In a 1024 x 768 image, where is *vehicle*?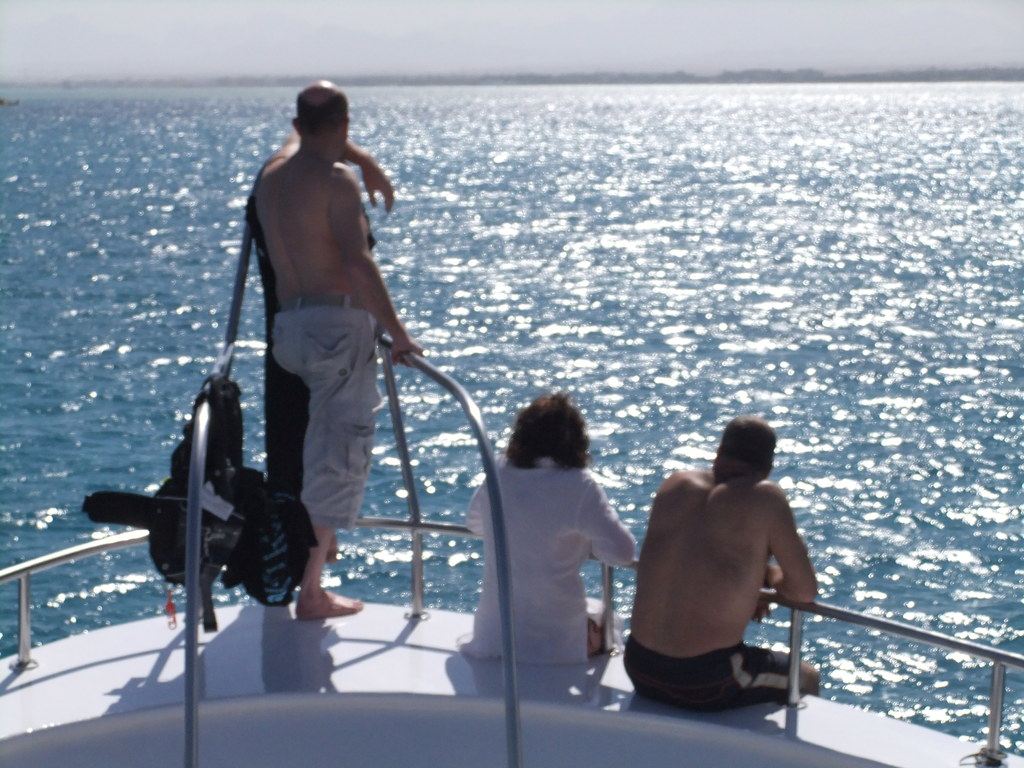
bbox(0, 334, 1023, 767).
